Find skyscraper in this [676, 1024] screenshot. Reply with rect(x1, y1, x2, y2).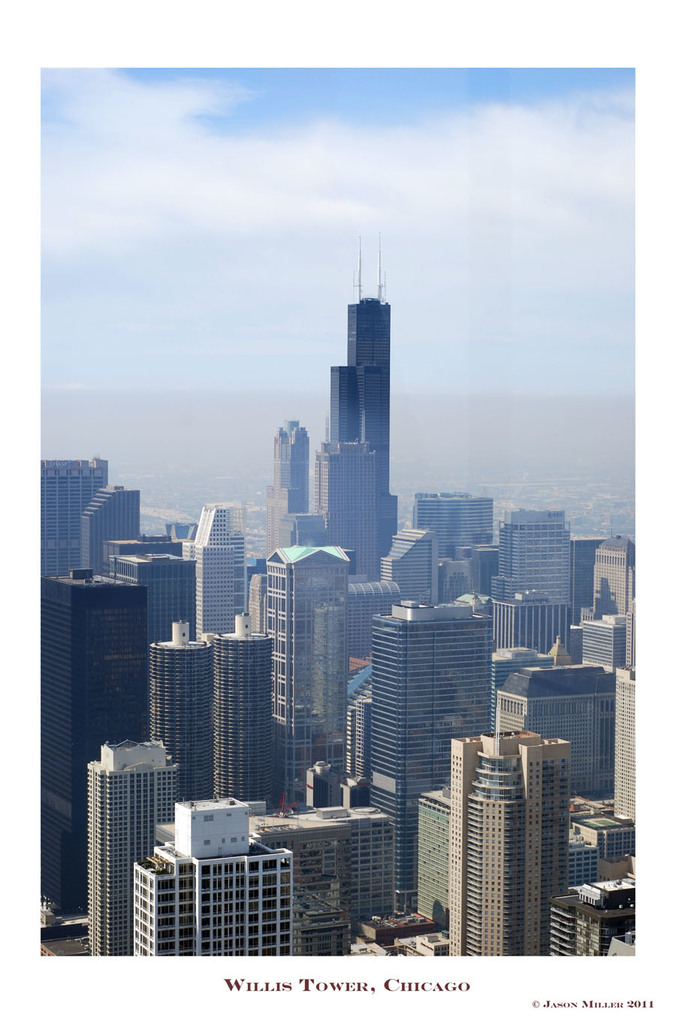
rect(412, 493, 492, 561).
